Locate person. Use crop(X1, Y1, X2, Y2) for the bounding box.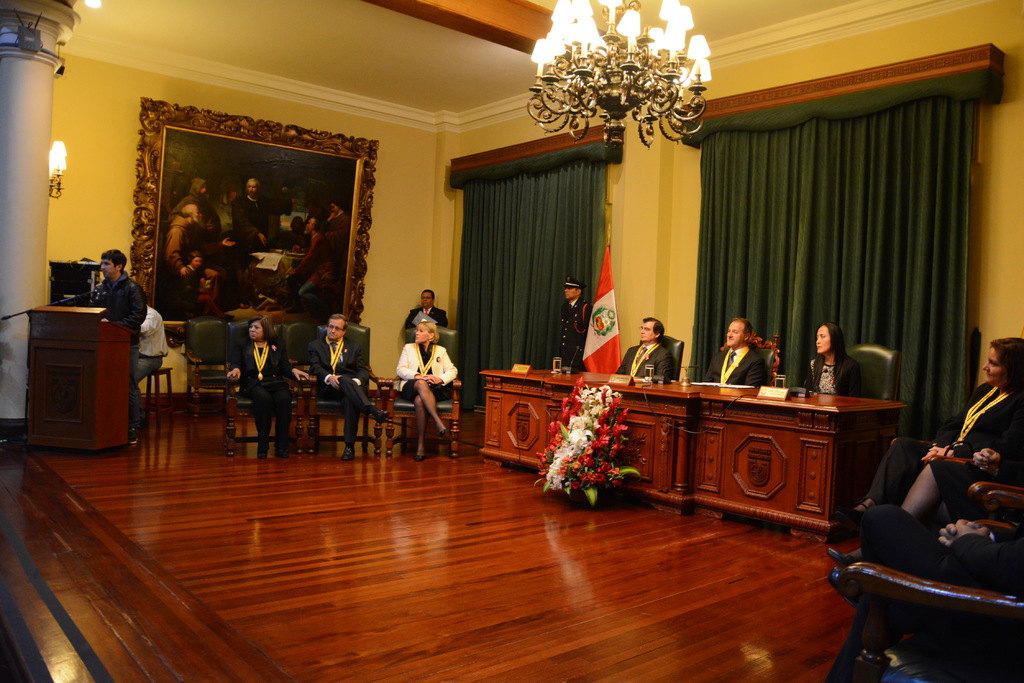
crop(836, 518, 1023, 679).
